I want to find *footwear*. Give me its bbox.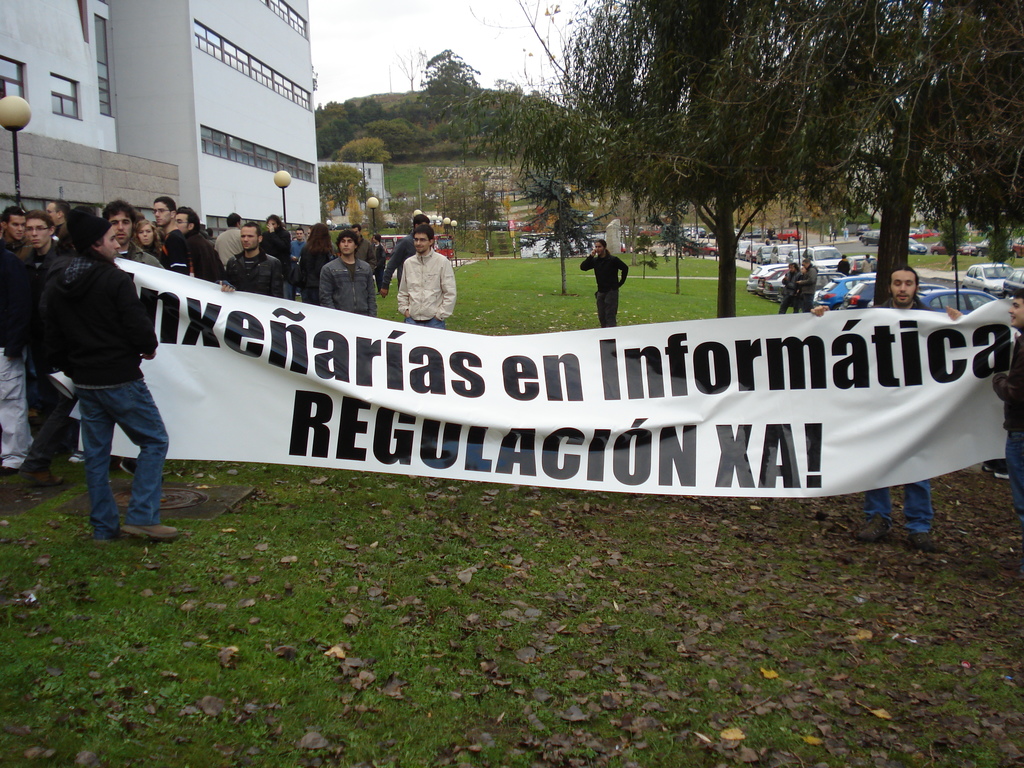
detection(116, 464, 168, 483).
